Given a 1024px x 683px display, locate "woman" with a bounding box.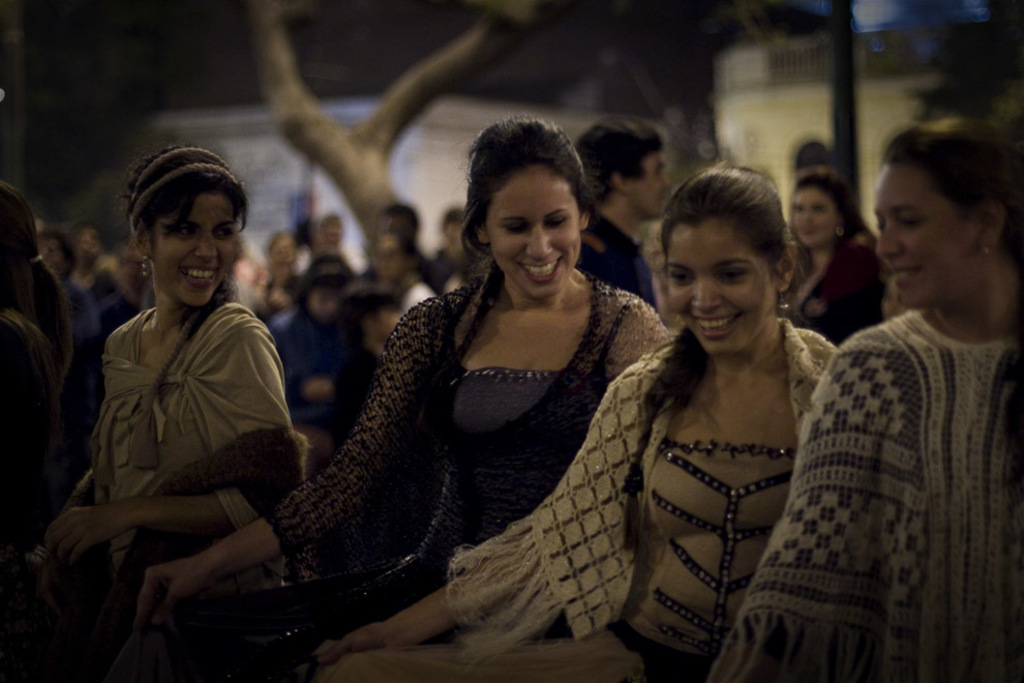
Located: detection(319, 168, 833, 682).
